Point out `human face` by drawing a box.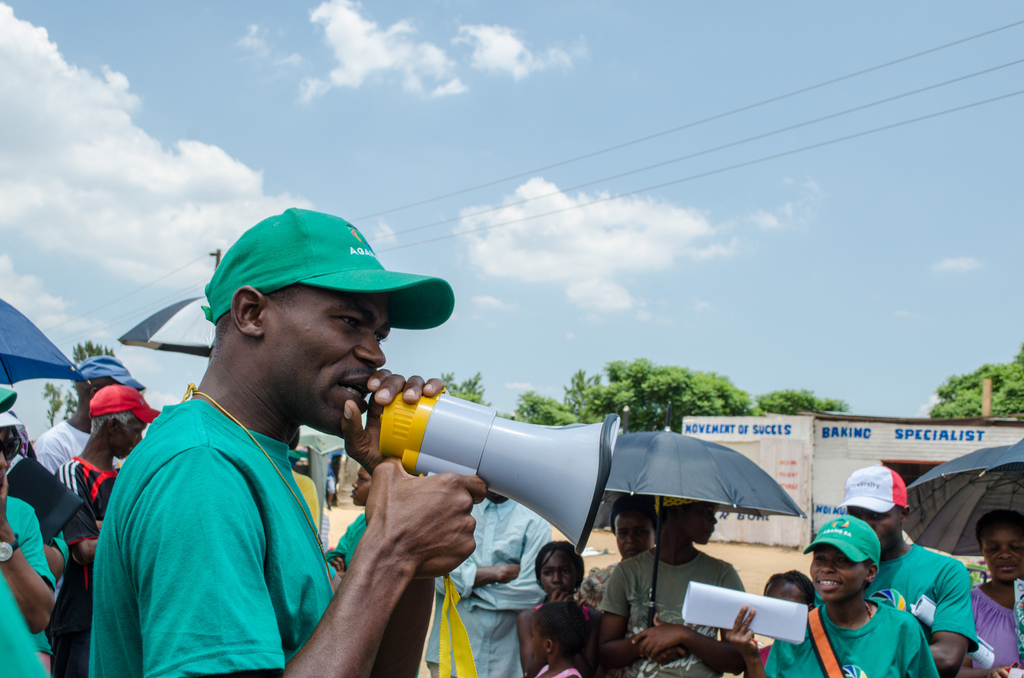
849,507,902,554.
